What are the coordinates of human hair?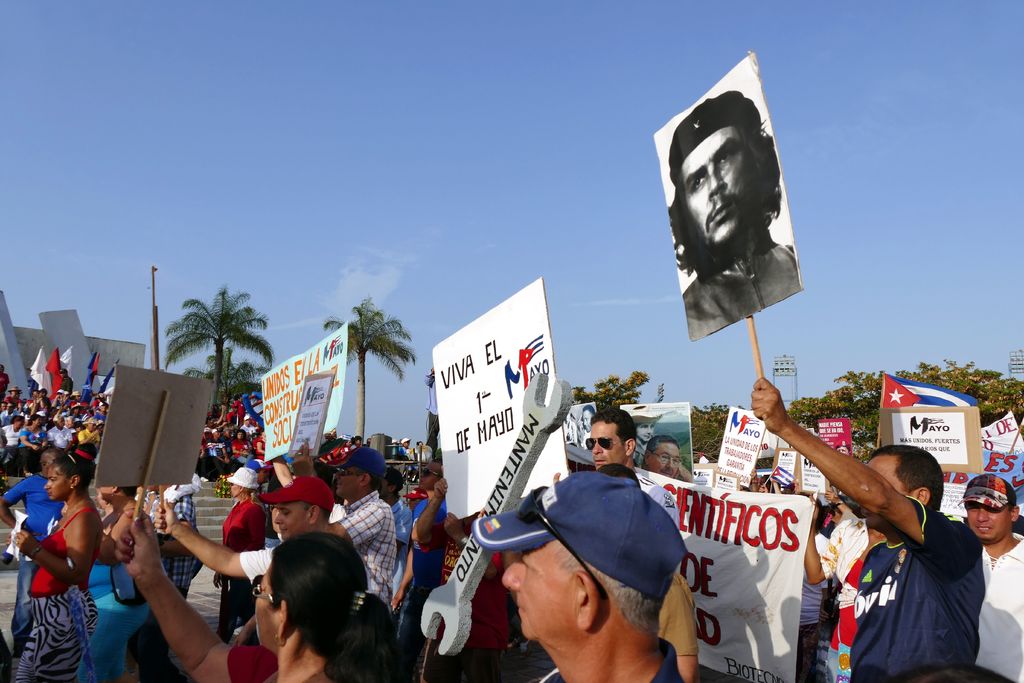
[353, 464, 383, 490].
